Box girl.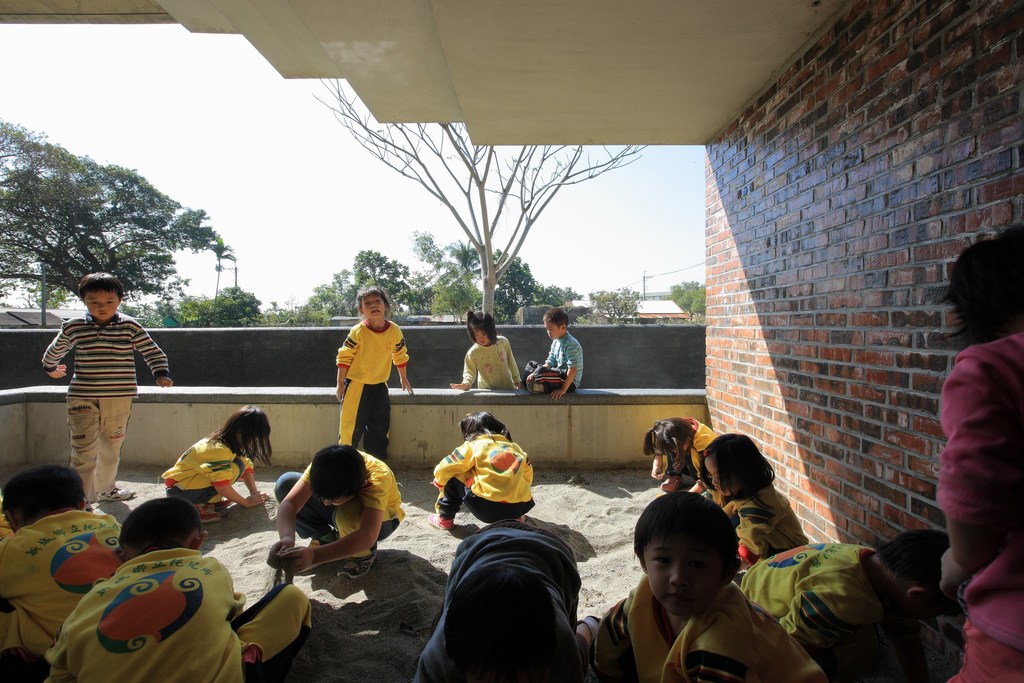
(157, 406, 276, 523).
